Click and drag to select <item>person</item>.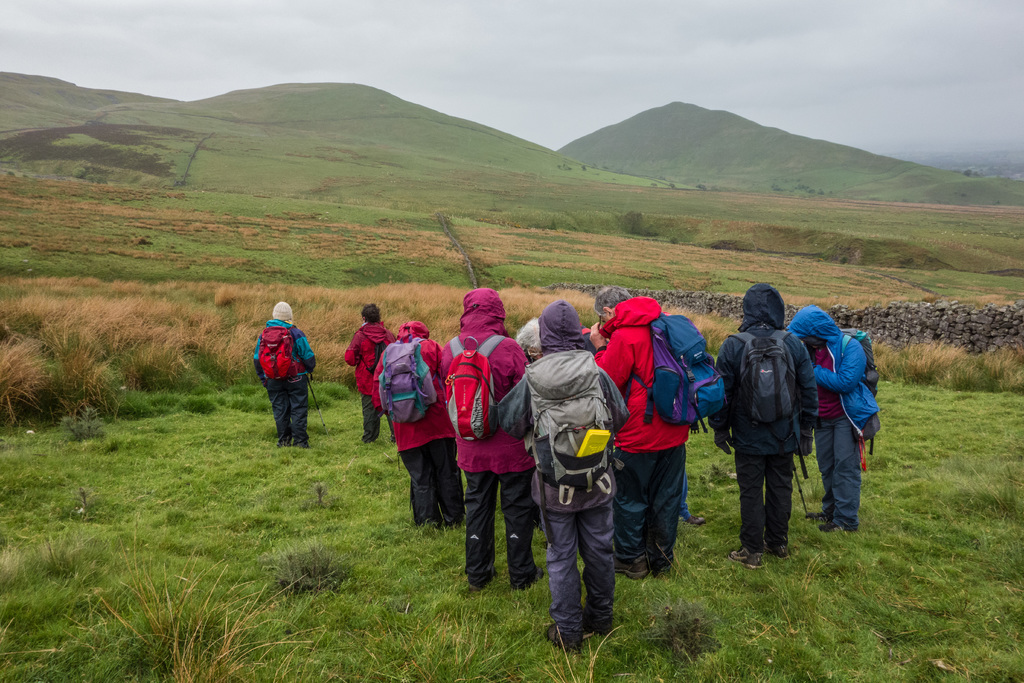
Selection: Rect(515, 313, 544, 458).
